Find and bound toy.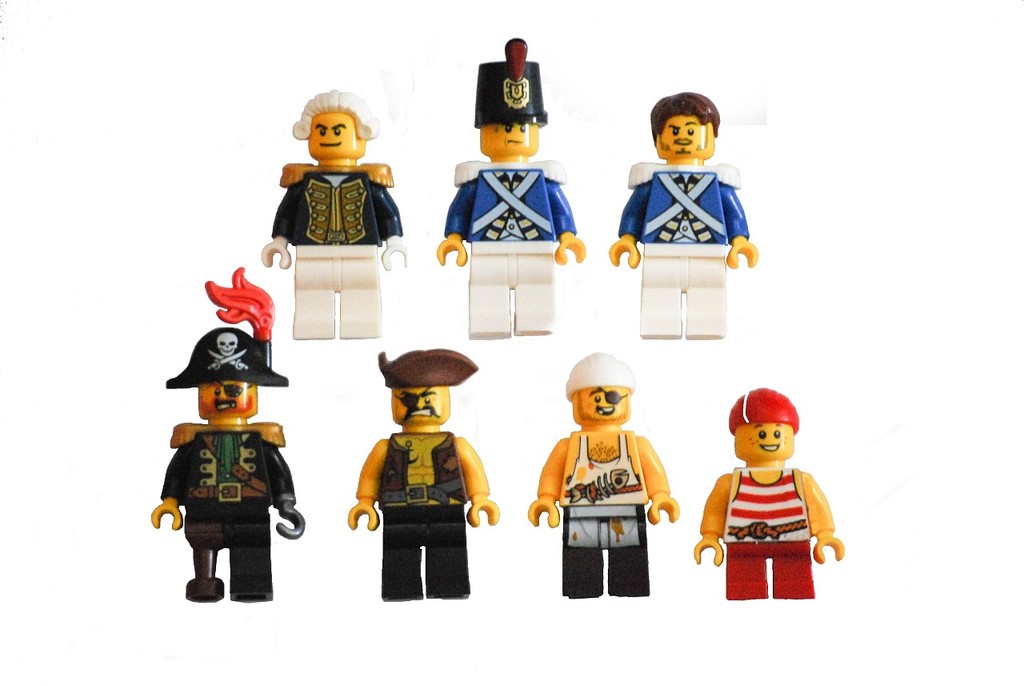
Bound: crop(608, 90, 758, 339).
